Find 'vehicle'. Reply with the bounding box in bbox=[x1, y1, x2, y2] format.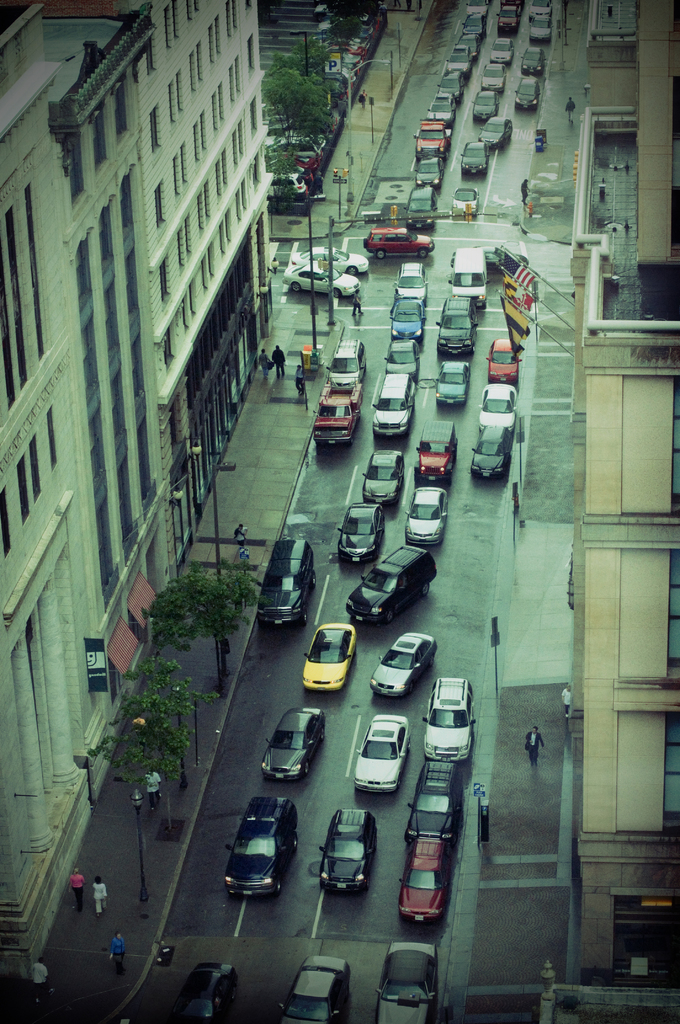
bbox=[279, 959, 356, 1023].
